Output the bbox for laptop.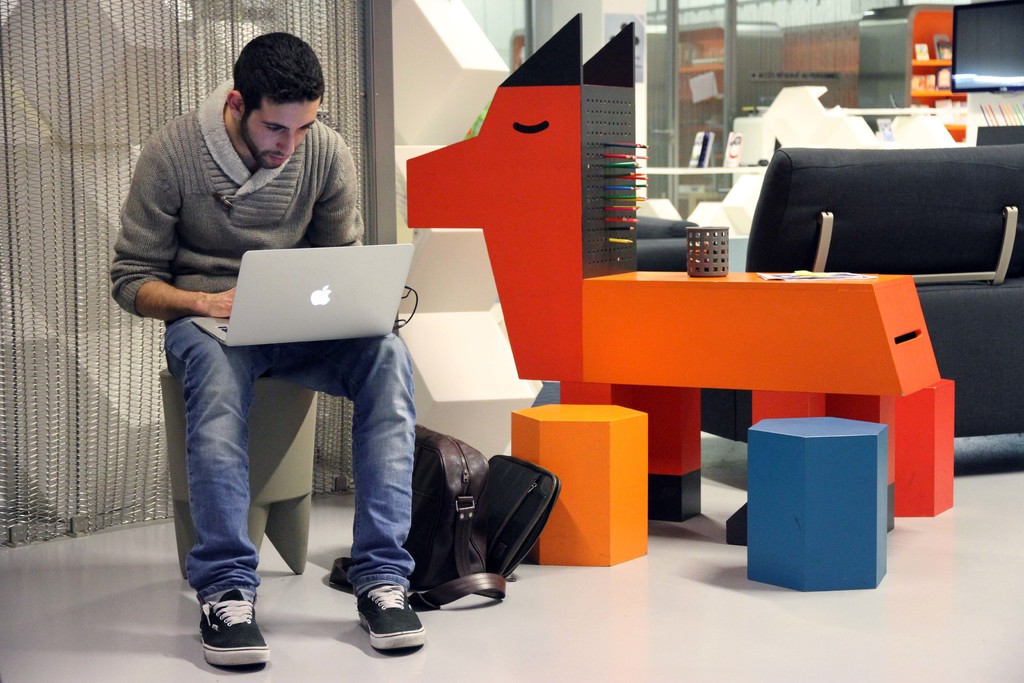
{"left": 192, "top": 243, "right": 416, "bottom": 349}.
